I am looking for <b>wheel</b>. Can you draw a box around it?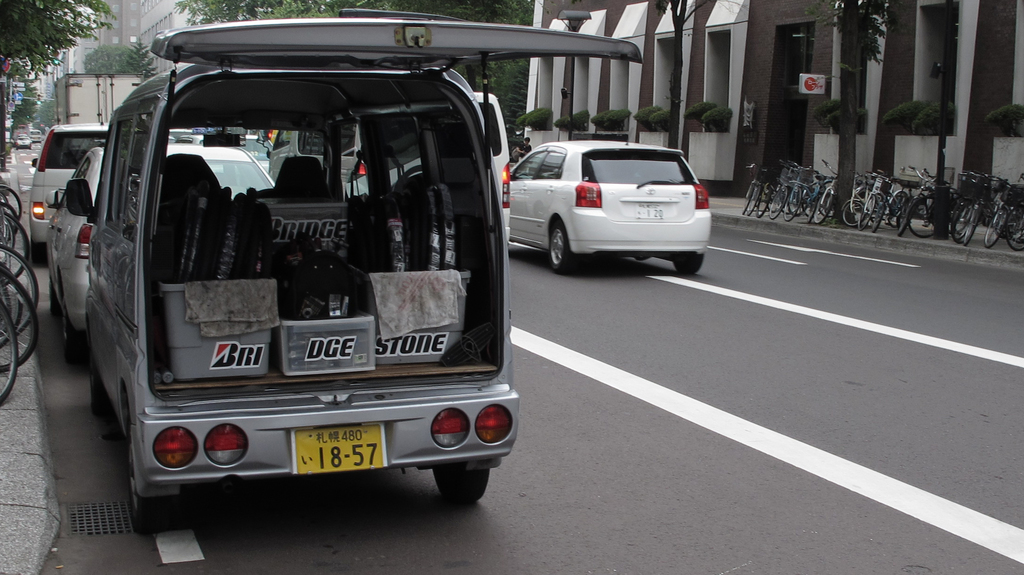
Sure, the bounding box is 875, 193, 888, 233.
